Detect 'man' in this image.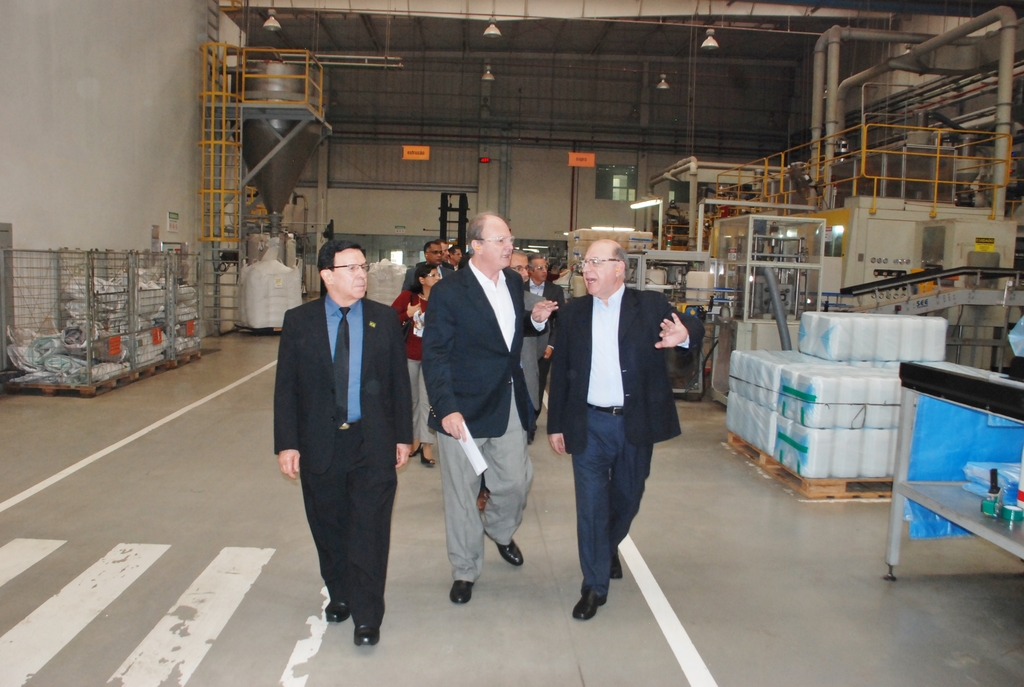
Detection: locate(417, 216, 561, 601).
